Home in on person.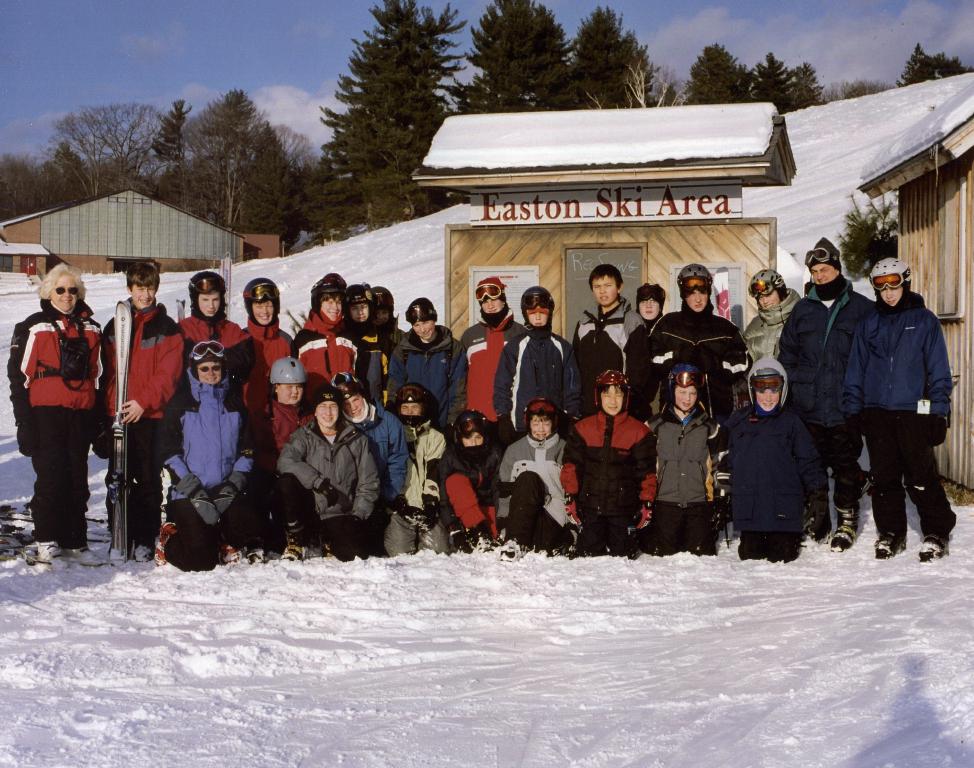
Homed in at detection(5, 263, 105, 563).
